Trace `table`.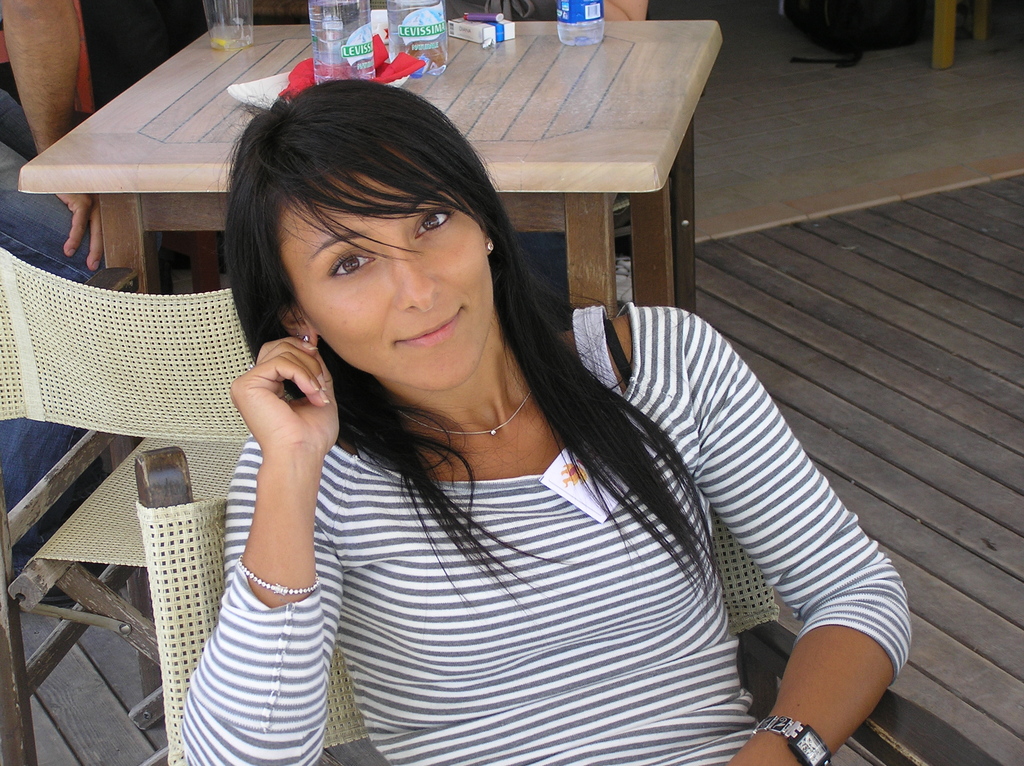
Traced to <region>15, 15, 726, 316</region>.
